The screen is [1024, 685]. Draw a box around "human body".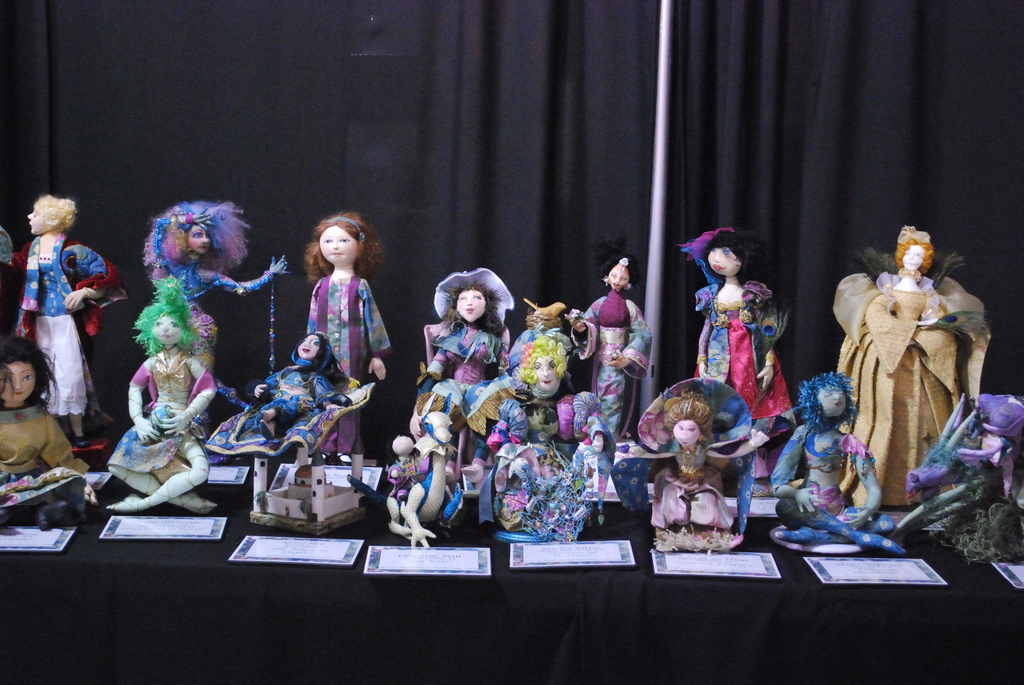
box(0, 337, 90, 527).
